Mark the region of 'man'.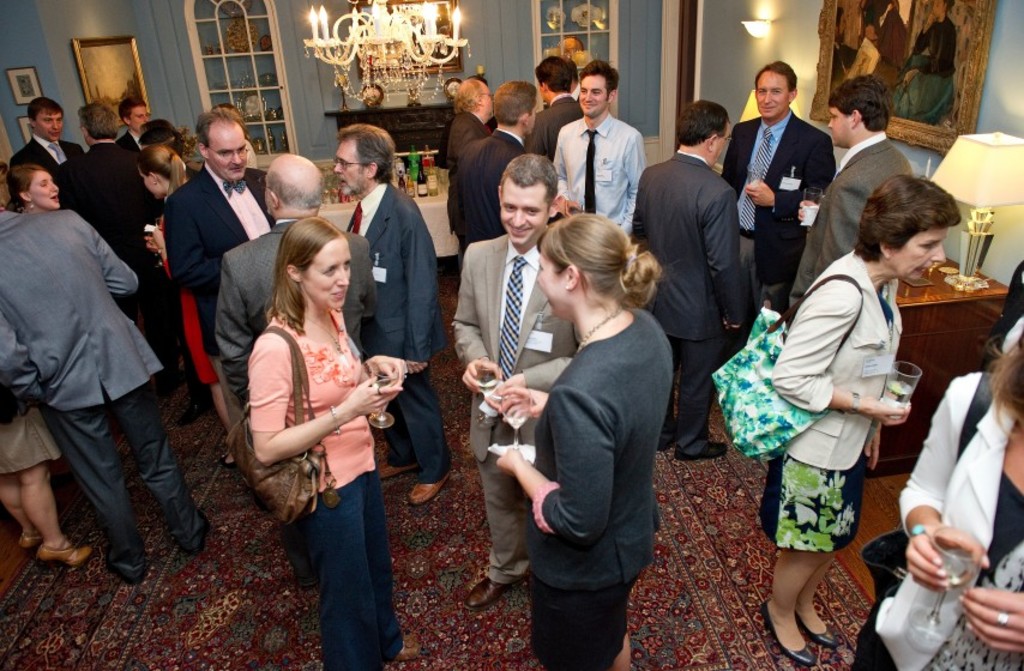
Region: (left=628, top=98, right=749, bottom=461).
